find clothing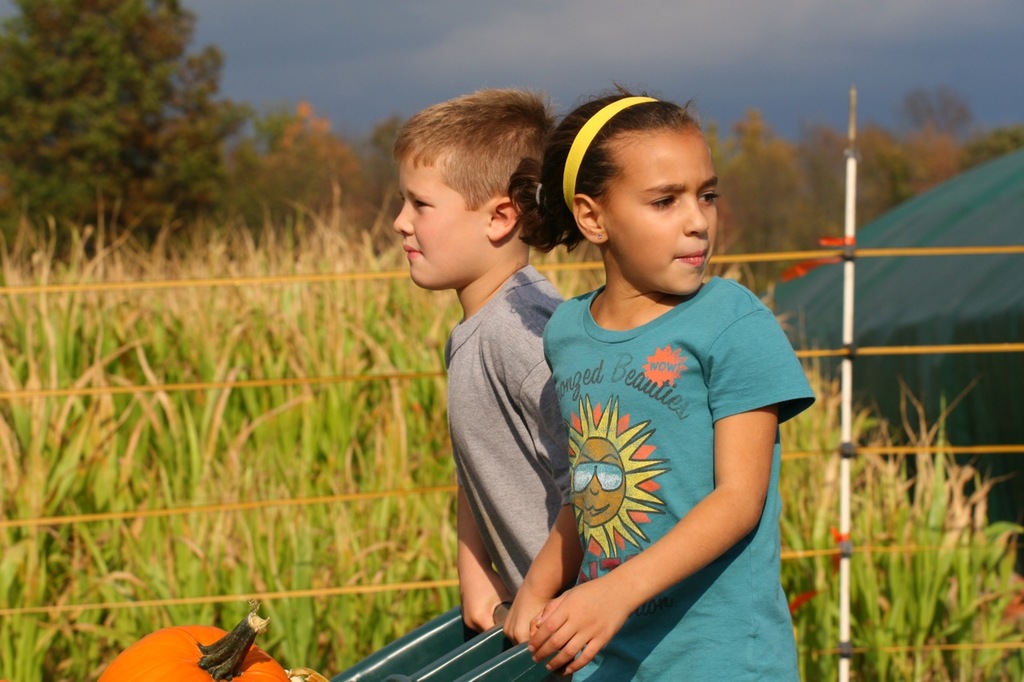
Rect(527, 244, 789, 652)
